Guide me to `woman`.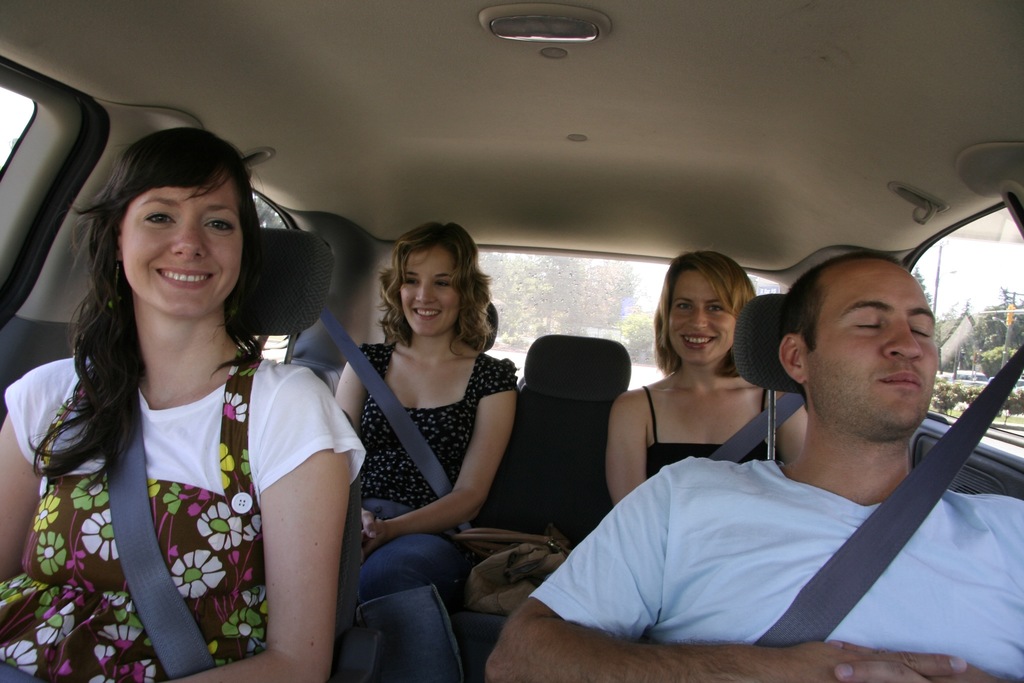
Guidance: bbox=(332, 224, 522, 682).
